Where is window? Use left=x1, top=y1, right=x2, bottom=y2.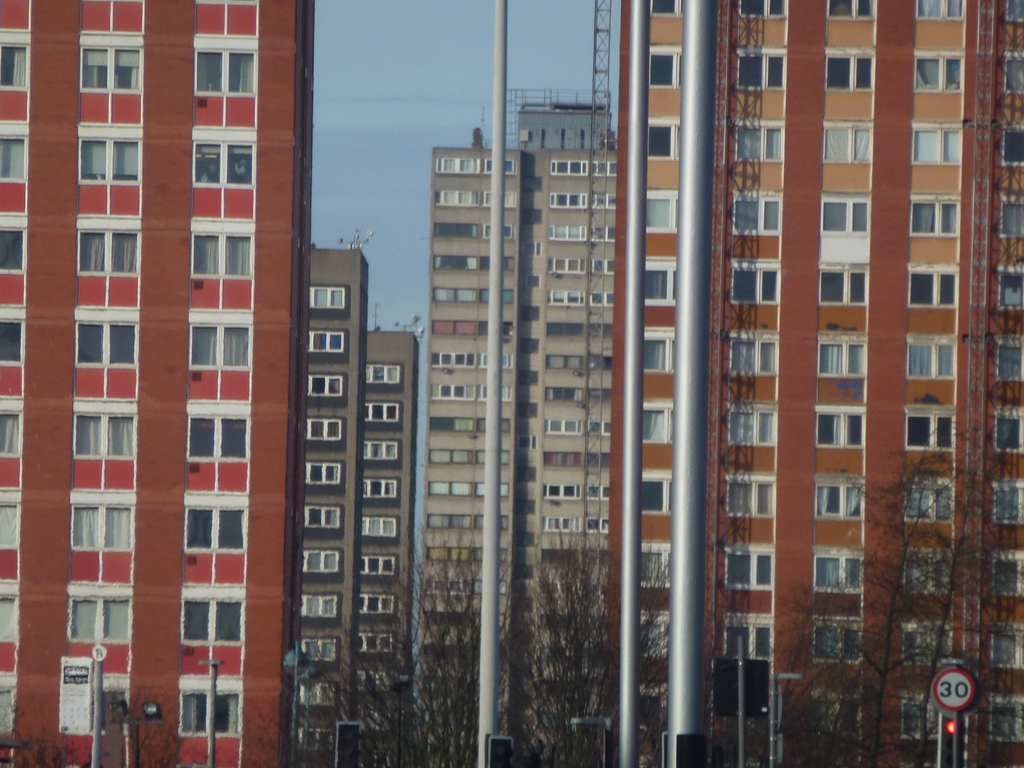
left=71, top=406, right=132, bottom=458.
